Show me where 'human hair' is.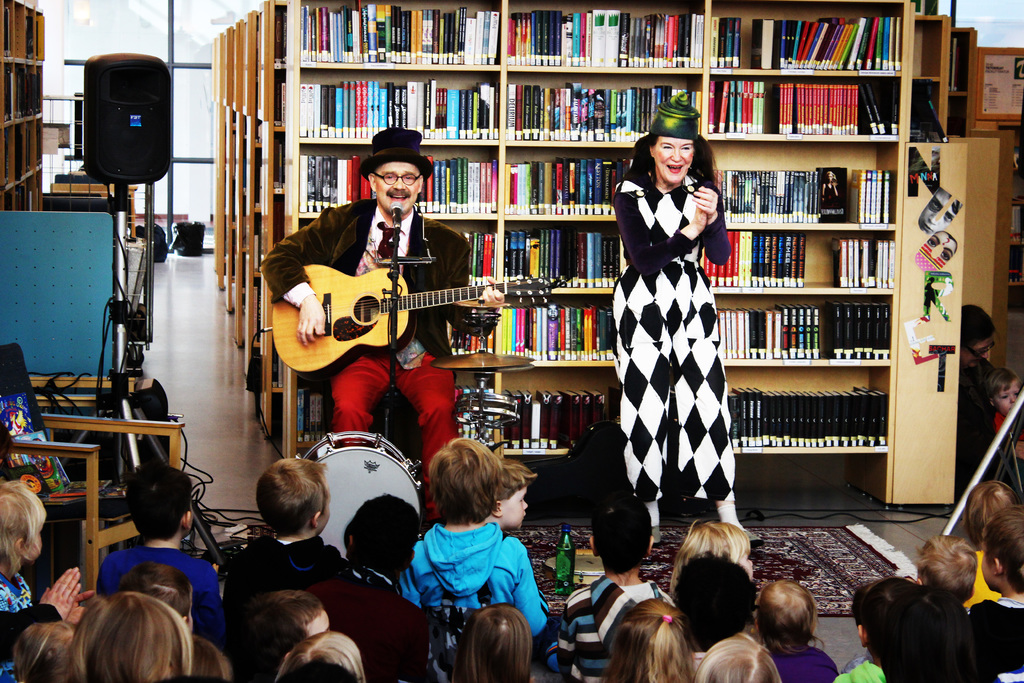
'human hair' is at [957,302,995,352].
